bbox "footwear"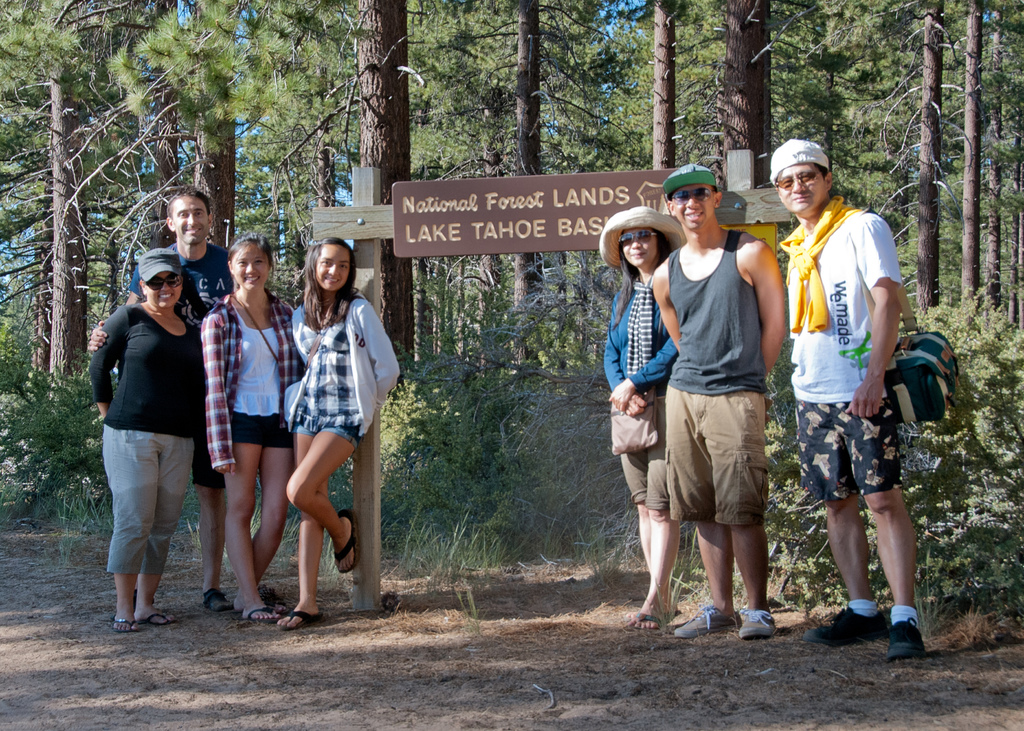
l=332, t=504, r=367, b=581
